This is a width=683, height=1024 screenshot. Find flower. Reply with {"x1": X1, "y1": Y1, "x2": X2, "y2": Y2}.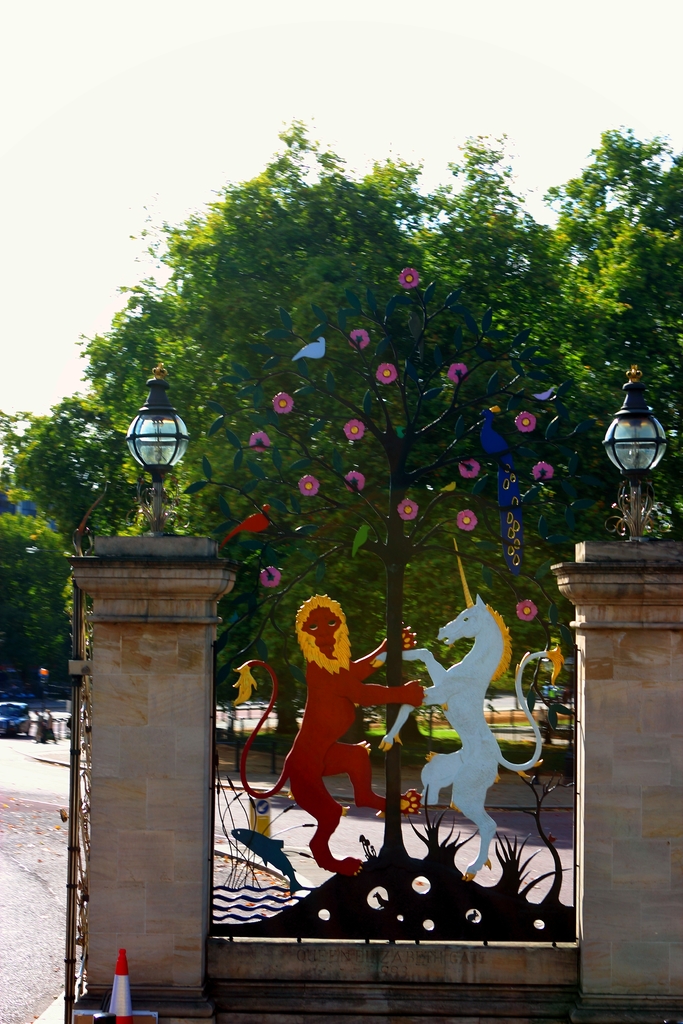
{"x1": 454, "y1": 507, "x2": 480, "y2": 530}.
